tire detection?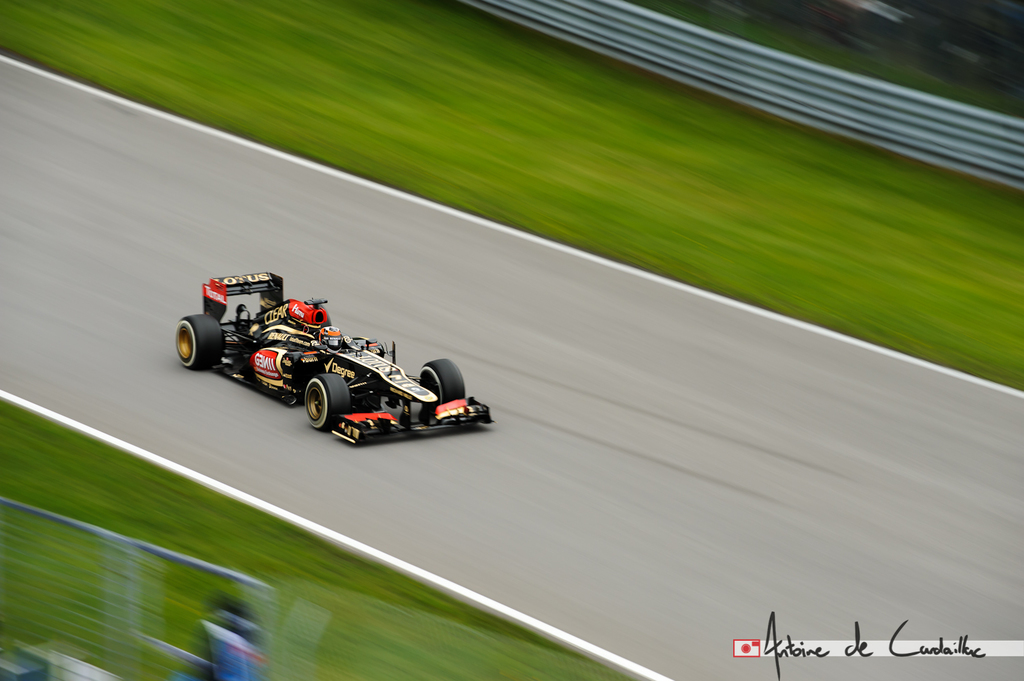
BBox(416, 355, 465, 409)
